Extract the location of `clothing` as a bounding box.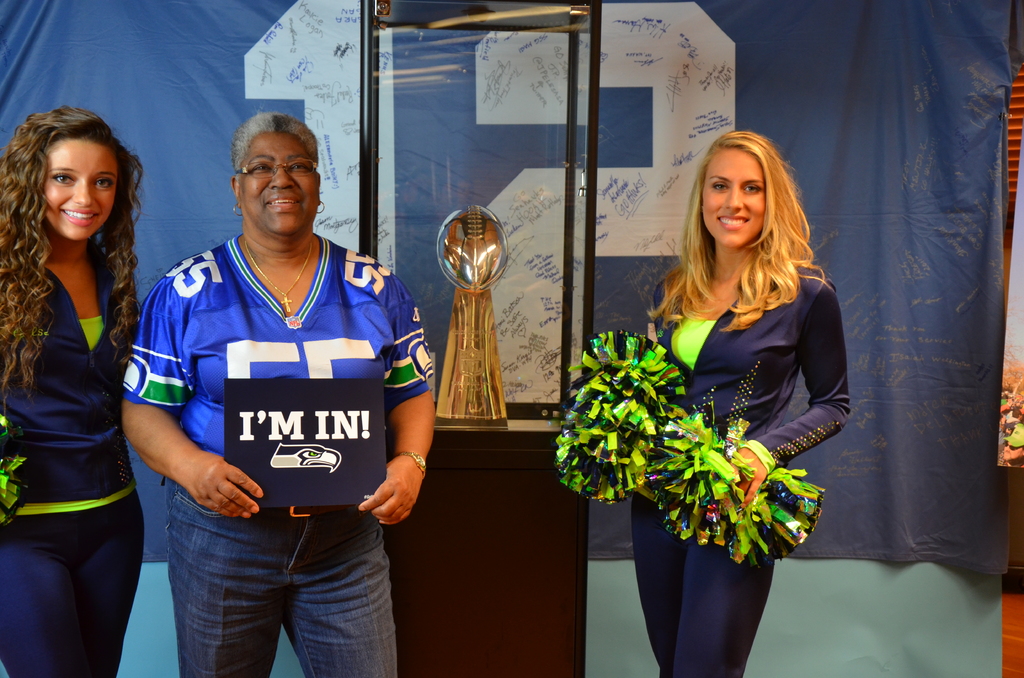
{"left": 632, "top": 262, "right": 852, "bottom": 677}.
